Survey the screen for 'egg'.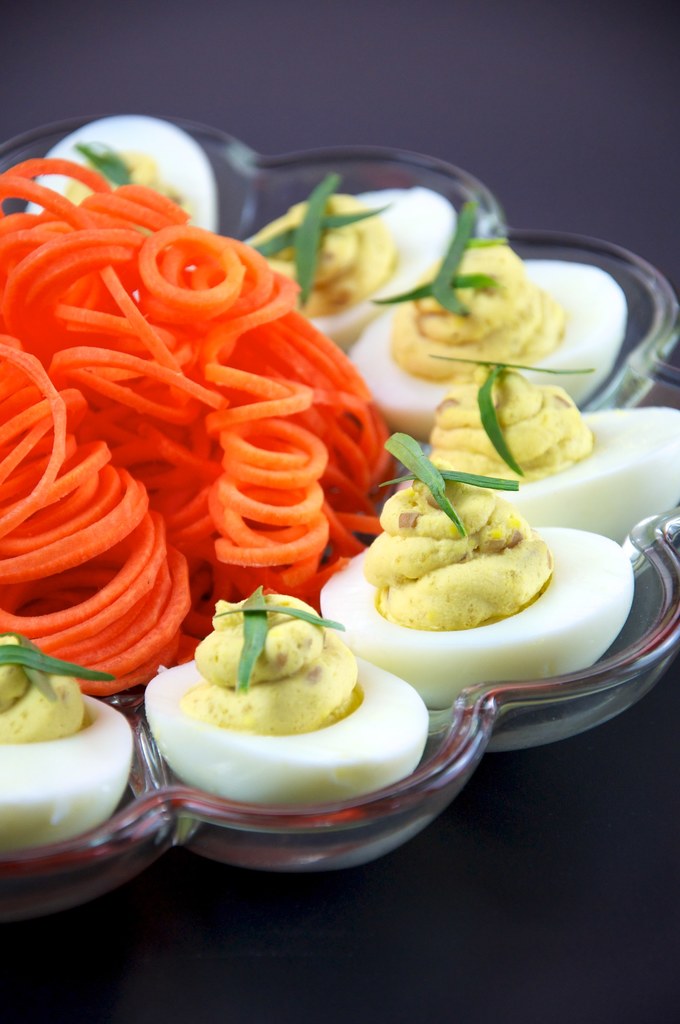
Survey found: region(24, 113, 217, 233).
